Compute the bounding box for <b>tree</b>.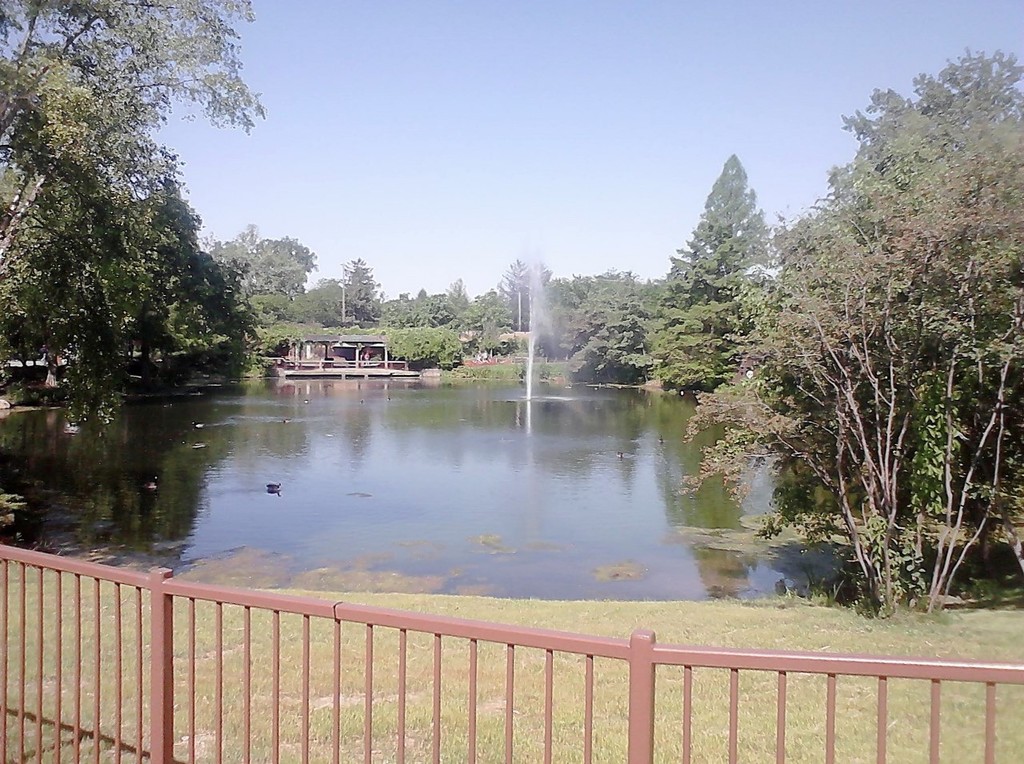
bbox=[659, 149, 786, 411].
